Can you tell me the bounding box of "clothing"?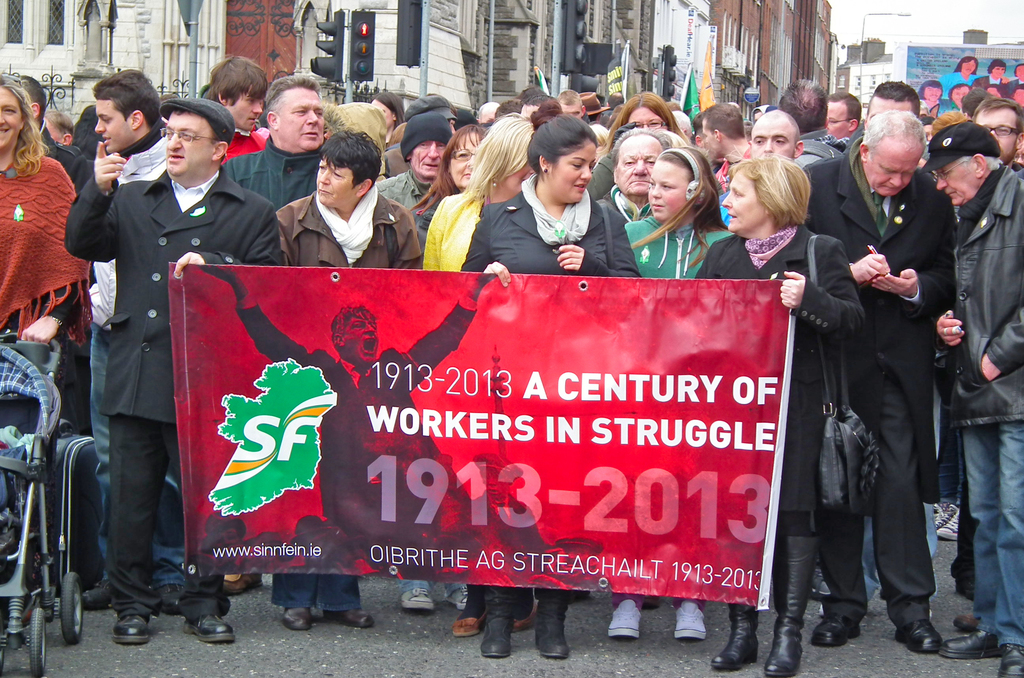
(972,67,1008,93).
